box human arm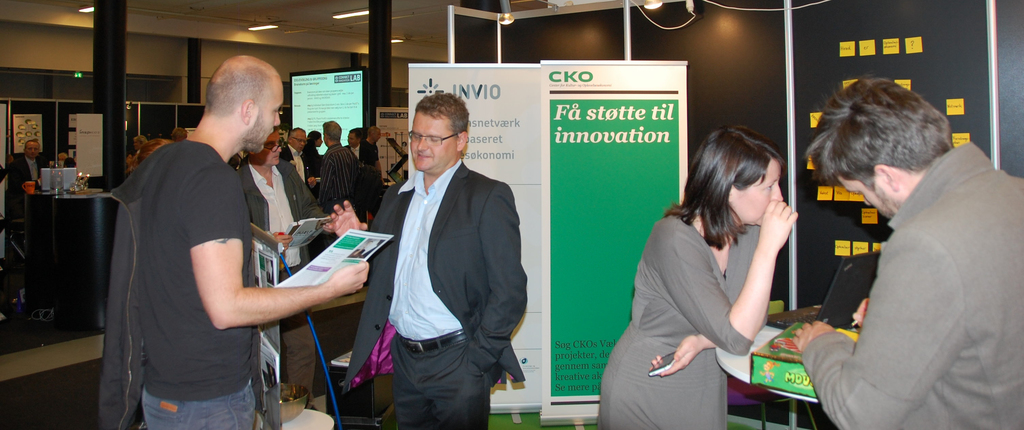
x1=458, y1=173, x2=532, y2=383
